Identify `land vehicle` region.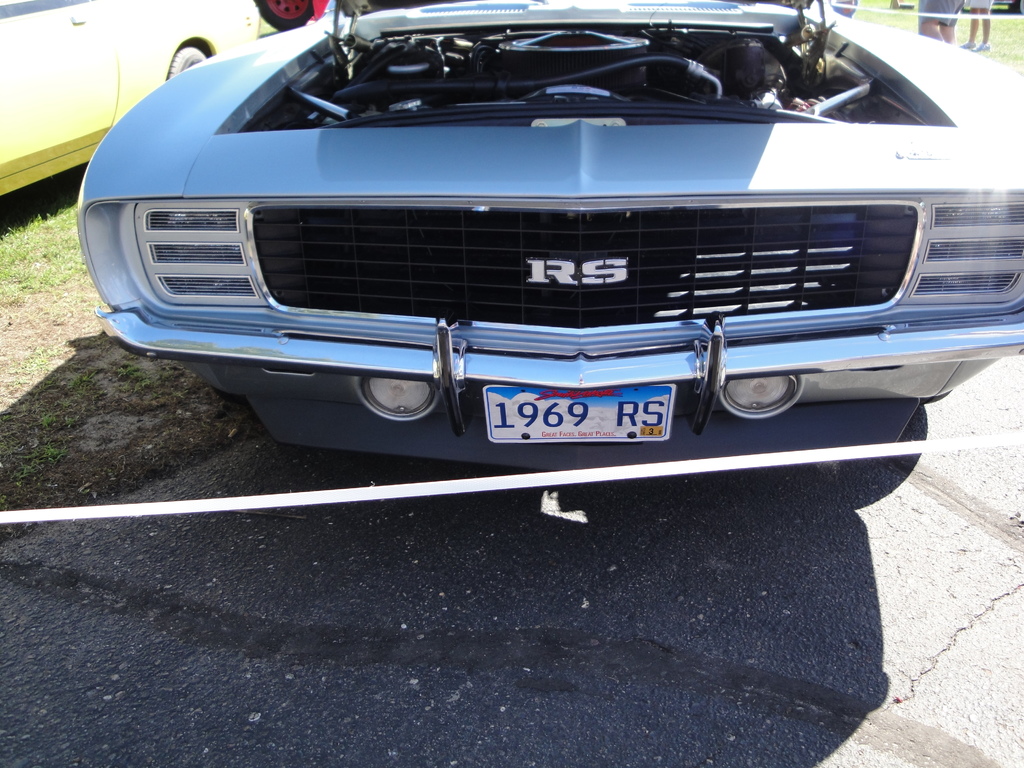
Region: (1,0,263,198).
